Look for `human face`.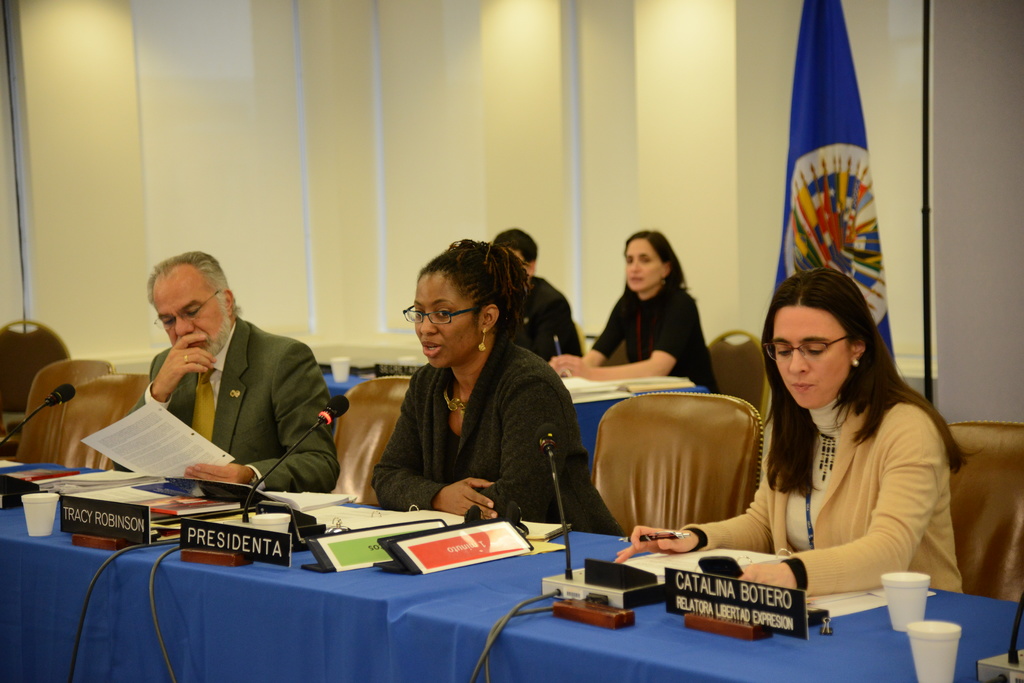
Found: {"x1": 149, "y1": 273, "x2": 227, "y2": 357}.
